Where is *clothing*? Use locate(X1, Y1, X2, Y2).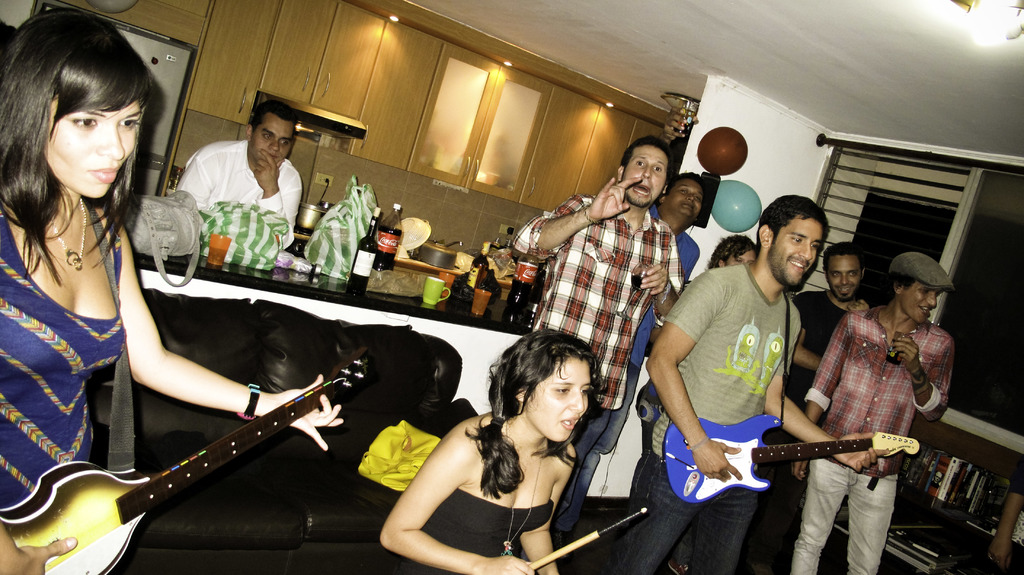
locate(382, 485, 553, 574).
